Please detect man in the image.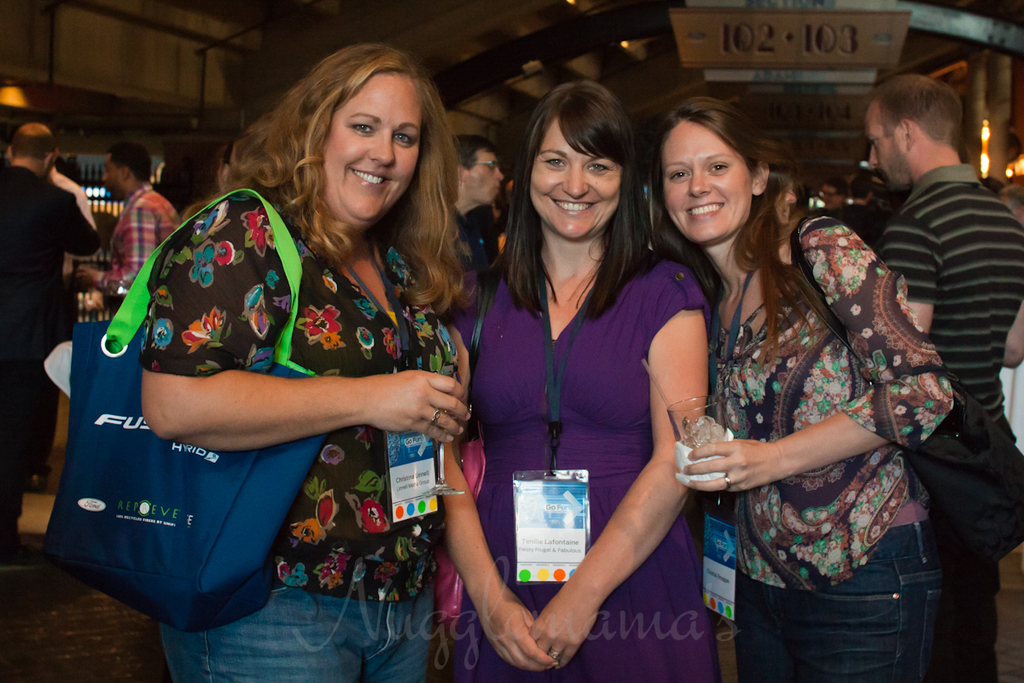
[x1=812, y1=178, x2=860, y2=233].
